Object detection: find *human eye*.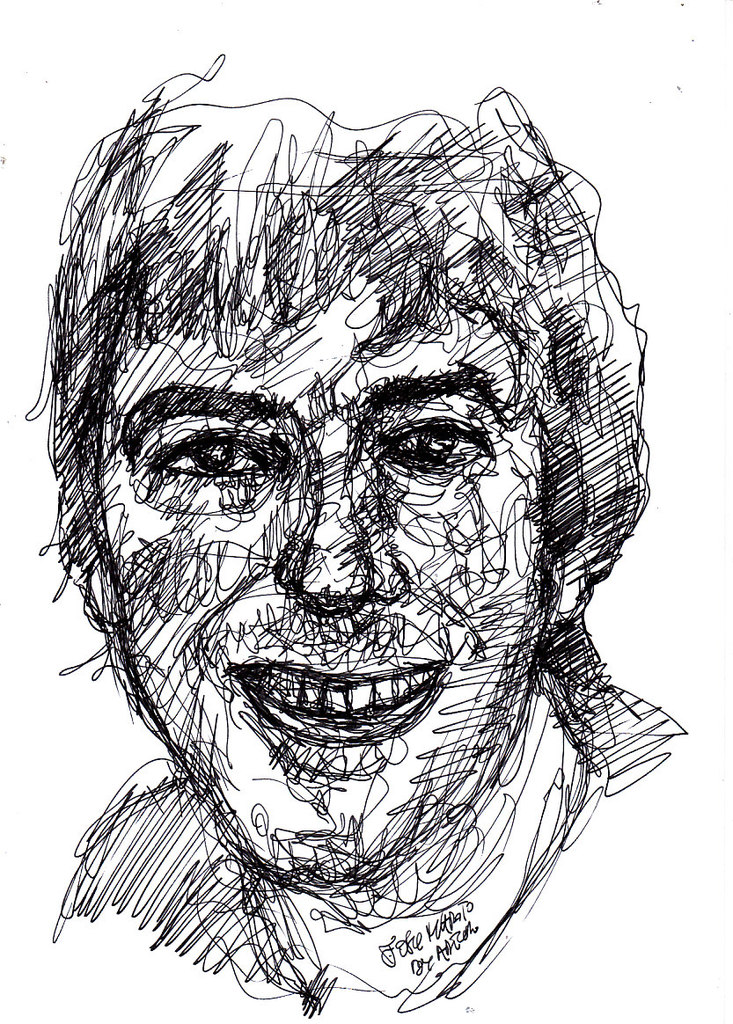
[150, 423, 279, 490].
